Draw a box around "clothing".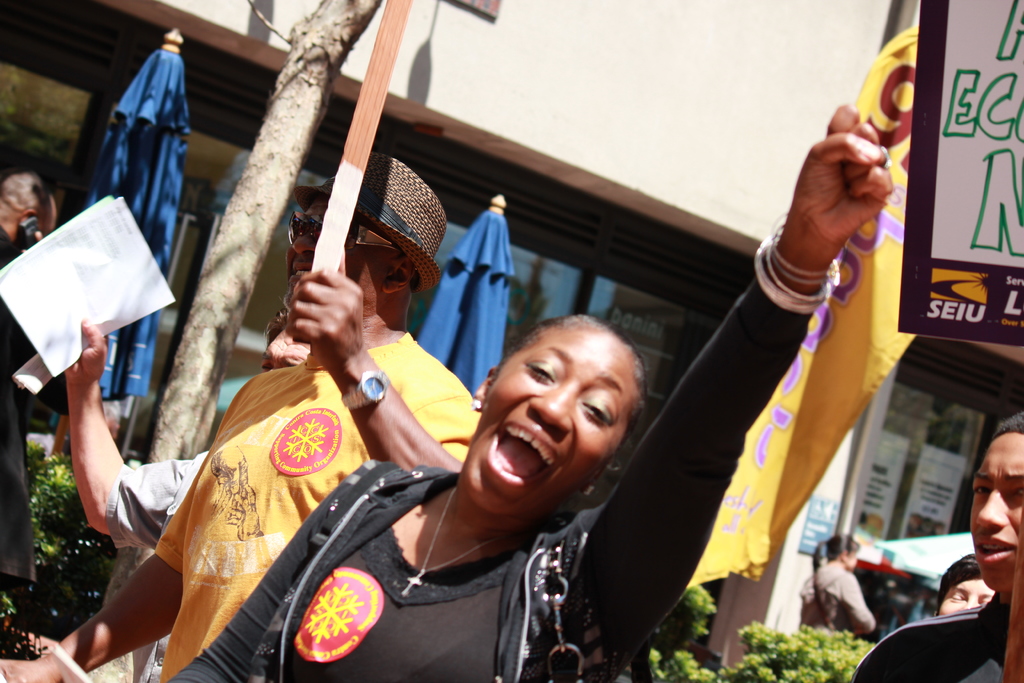
bbox=[849, 593, 1006, 682].
